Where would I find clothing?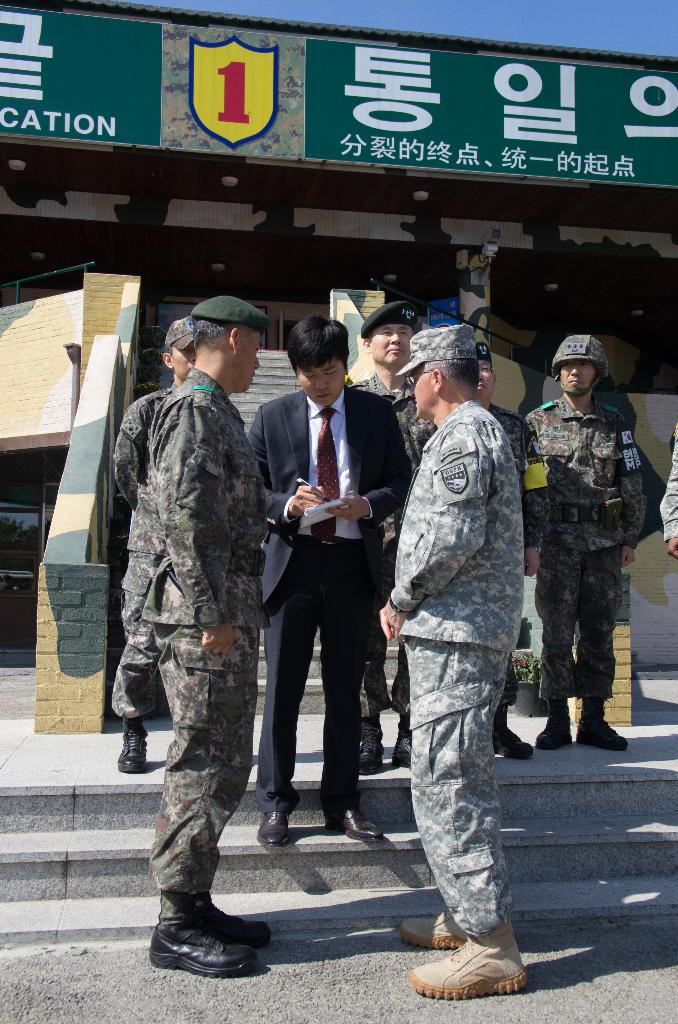
At 655,419,677,543.
